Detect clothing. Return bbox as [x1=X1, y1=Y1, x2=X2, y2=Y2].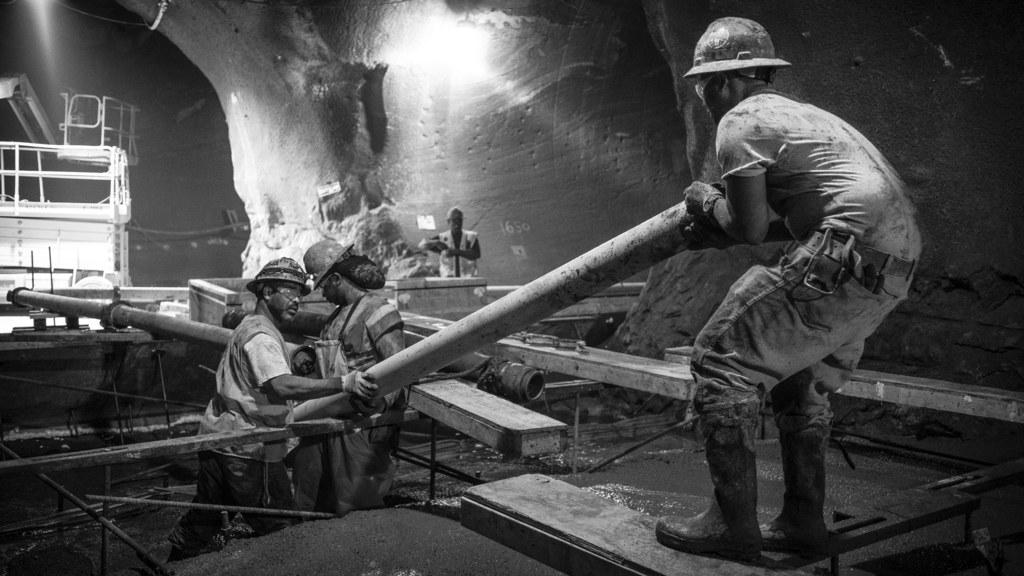
[x1=698, y1=94, x2=924, y2=440].
